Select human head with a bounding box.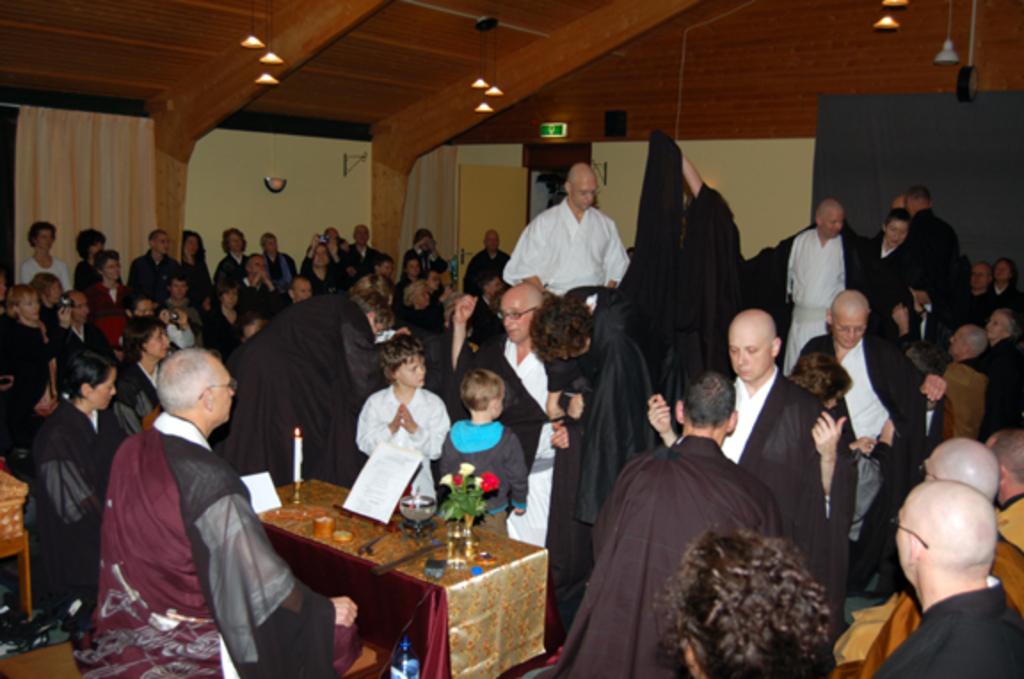
{"x1": 373, "y1": 256, "x2": 393, "y2": 281}.
